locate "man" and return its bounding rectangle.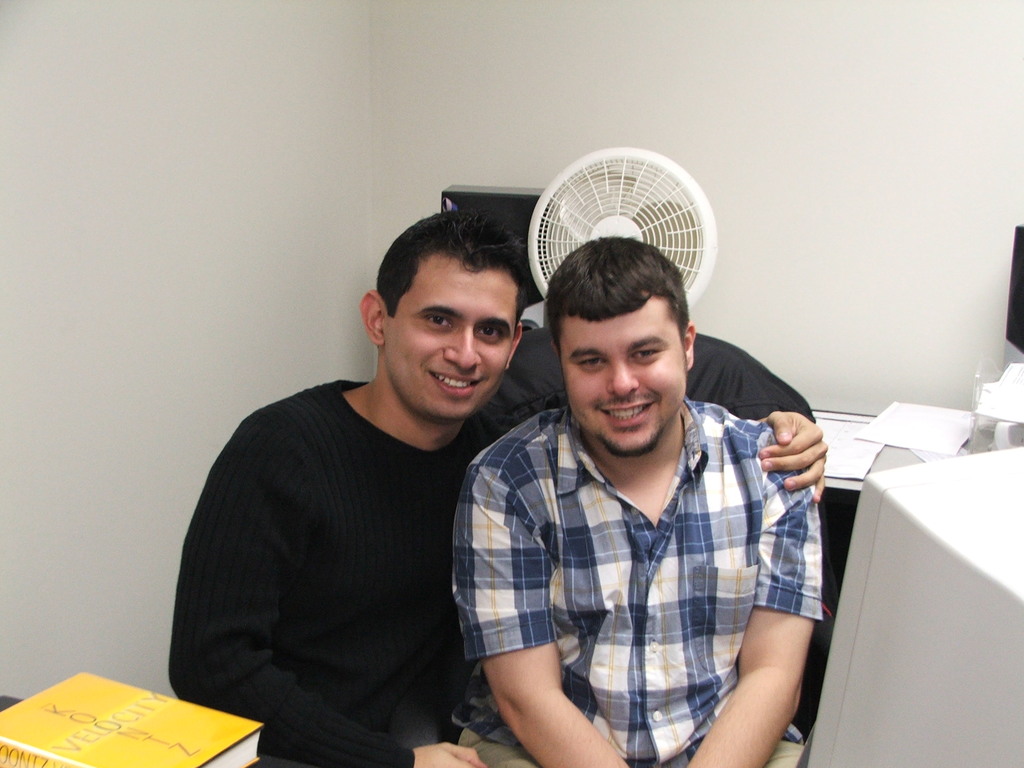
bbox=(169, 209, 828, 767).
